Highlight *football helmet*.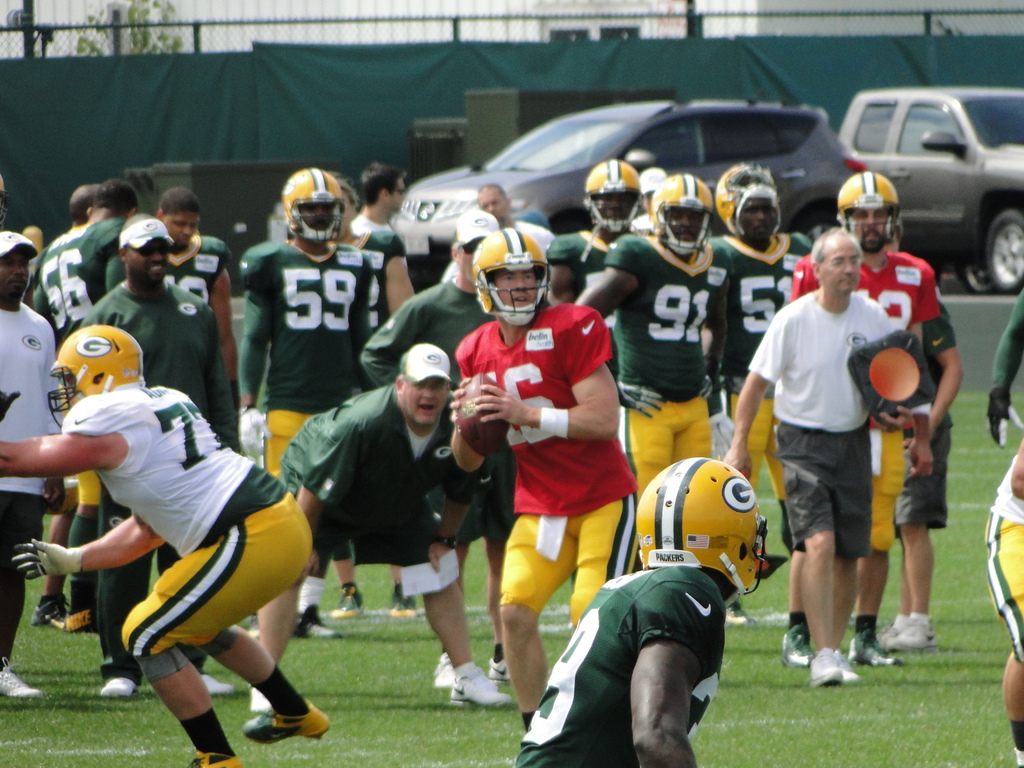
Highlighted region: 641,173,710,252.
